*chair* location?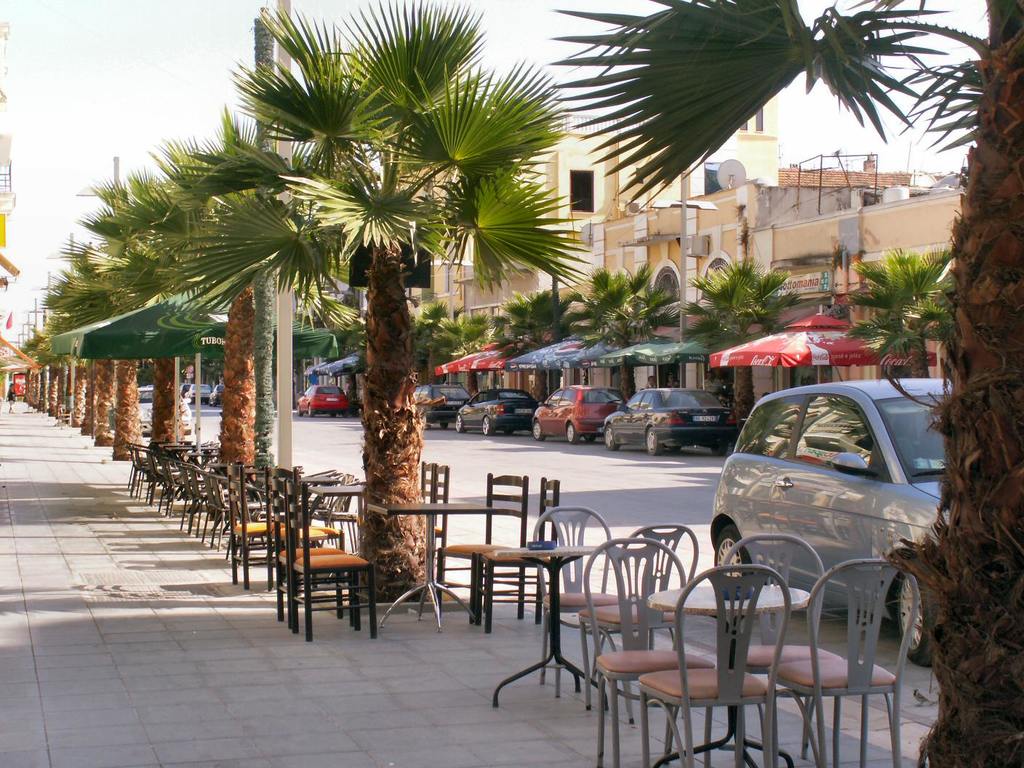
detection(477, 473, 559, 633)
